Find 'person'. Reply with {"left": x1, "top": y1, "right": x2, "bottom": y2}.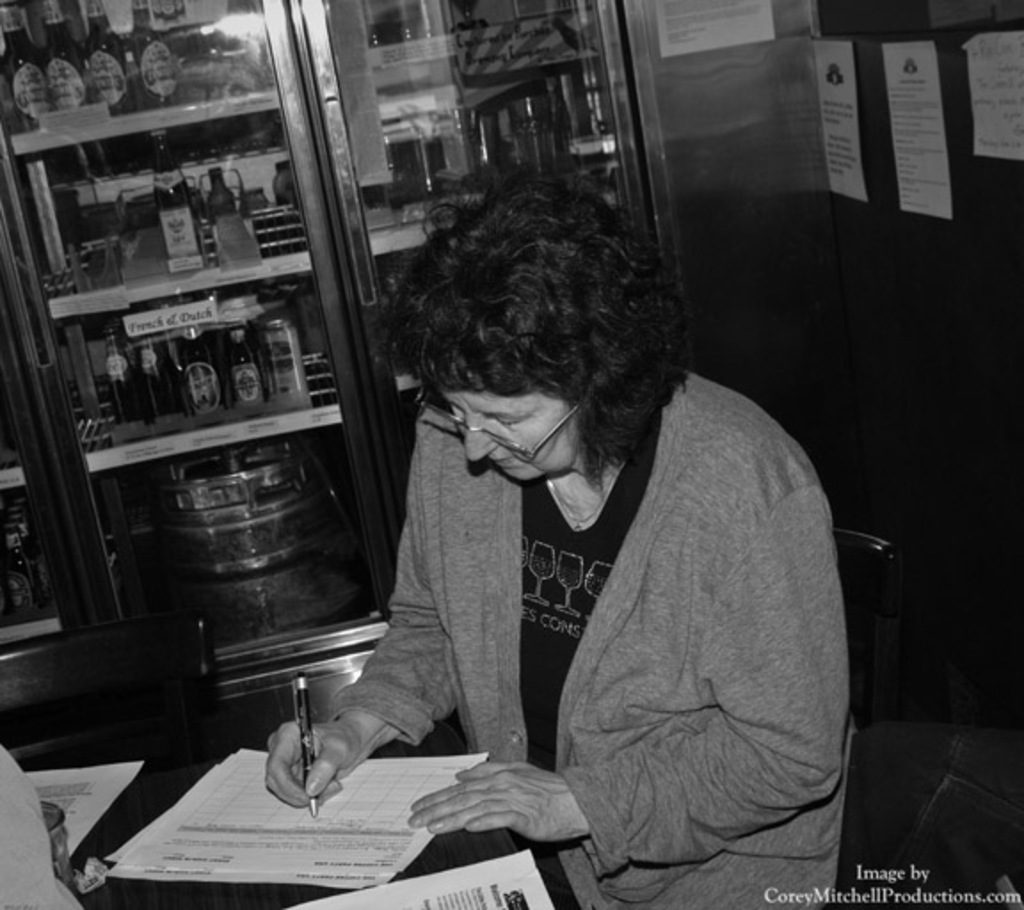
{"left": 324, "top": 160, "right": 869, "bottom": 869}.
